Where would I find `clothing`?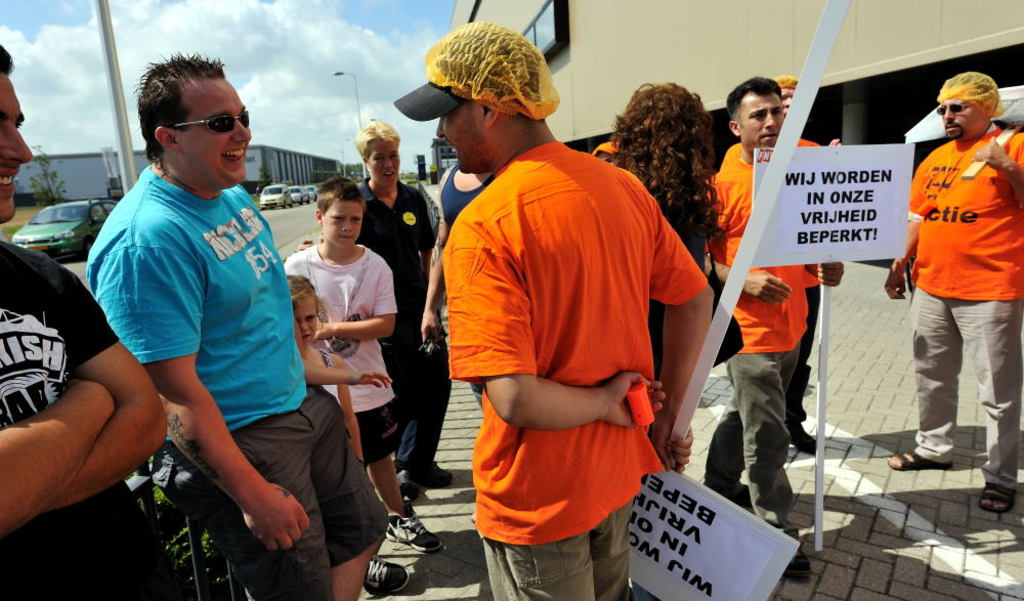
At [left=289, top=238, right=398, bottom=411].
